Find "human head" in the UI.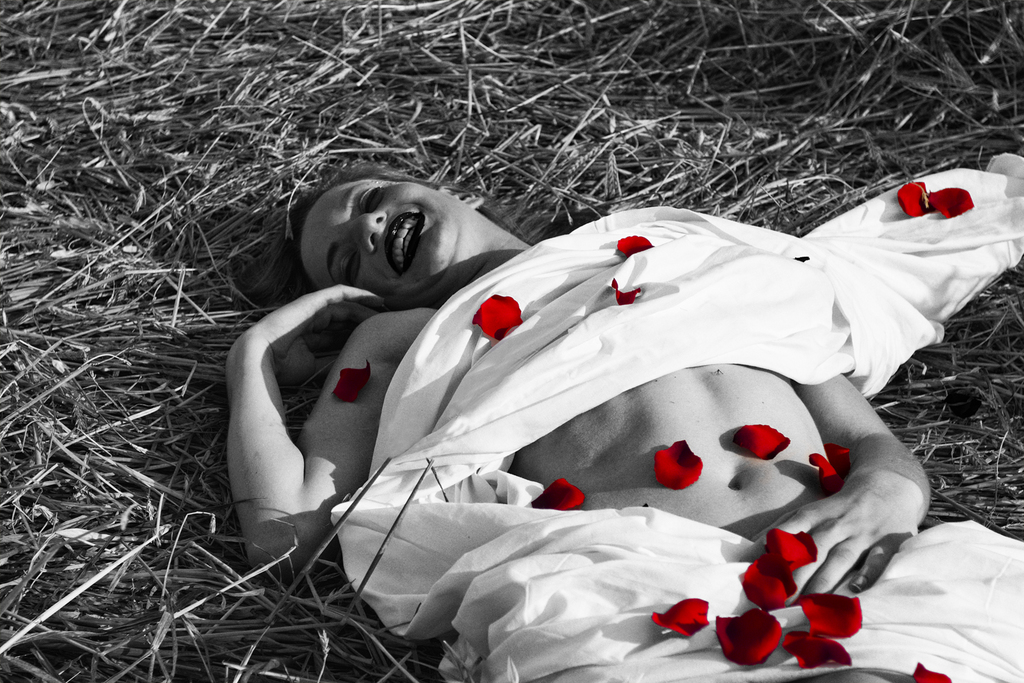
UI element at BBox(278, 166, 528, 312).
